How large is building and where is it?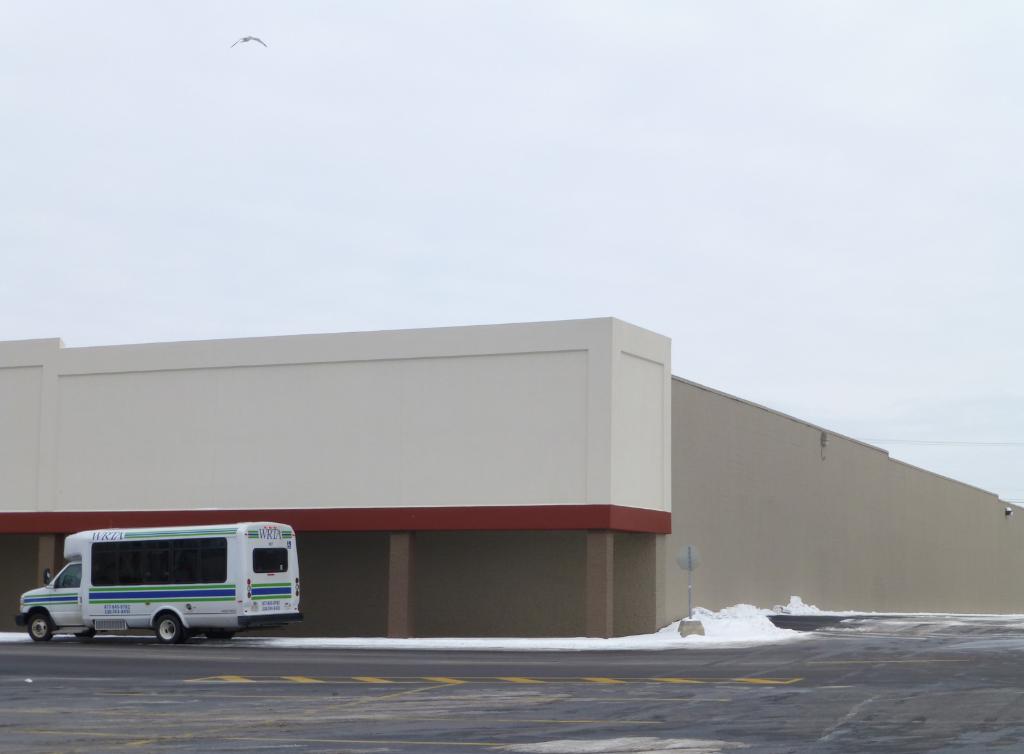
Bounding box: <bbox>0, 330, 1023, 650</bbox>.
